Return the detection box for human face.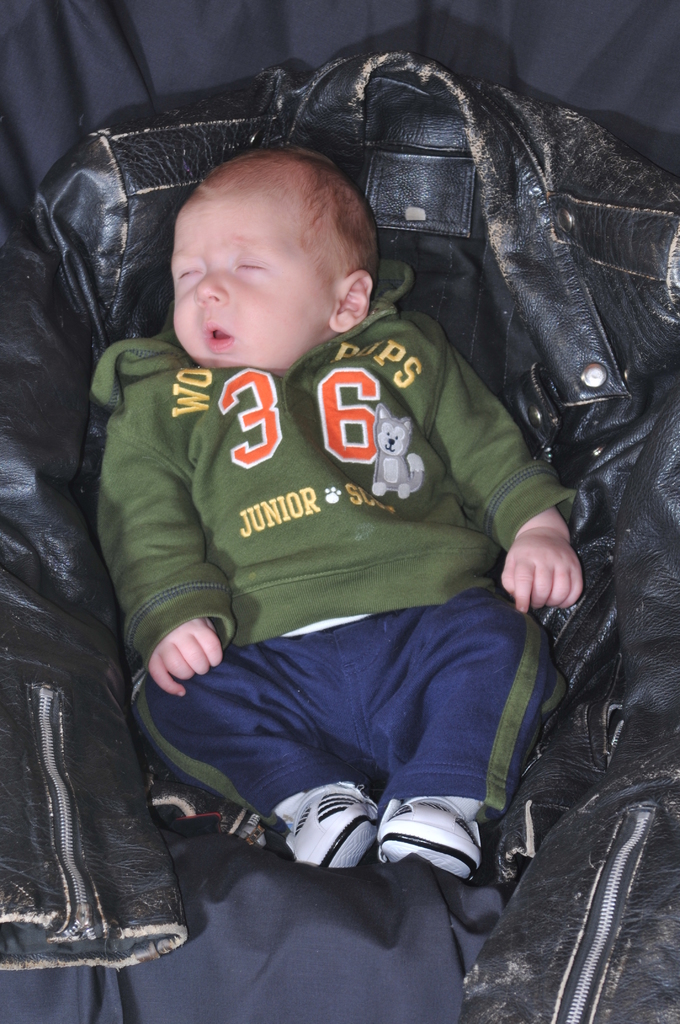
{"left": 166, "top": 186, "right": 326, "bottom": 377}.
